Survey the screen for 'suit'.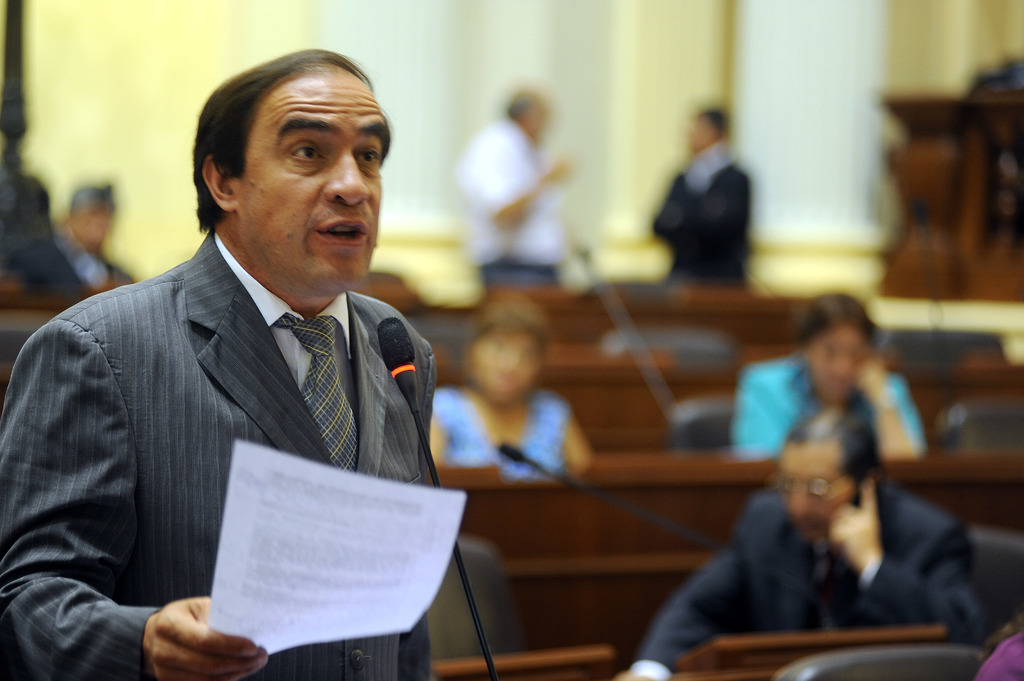
Survey found: bbox=(20, 165, 452, 650).
